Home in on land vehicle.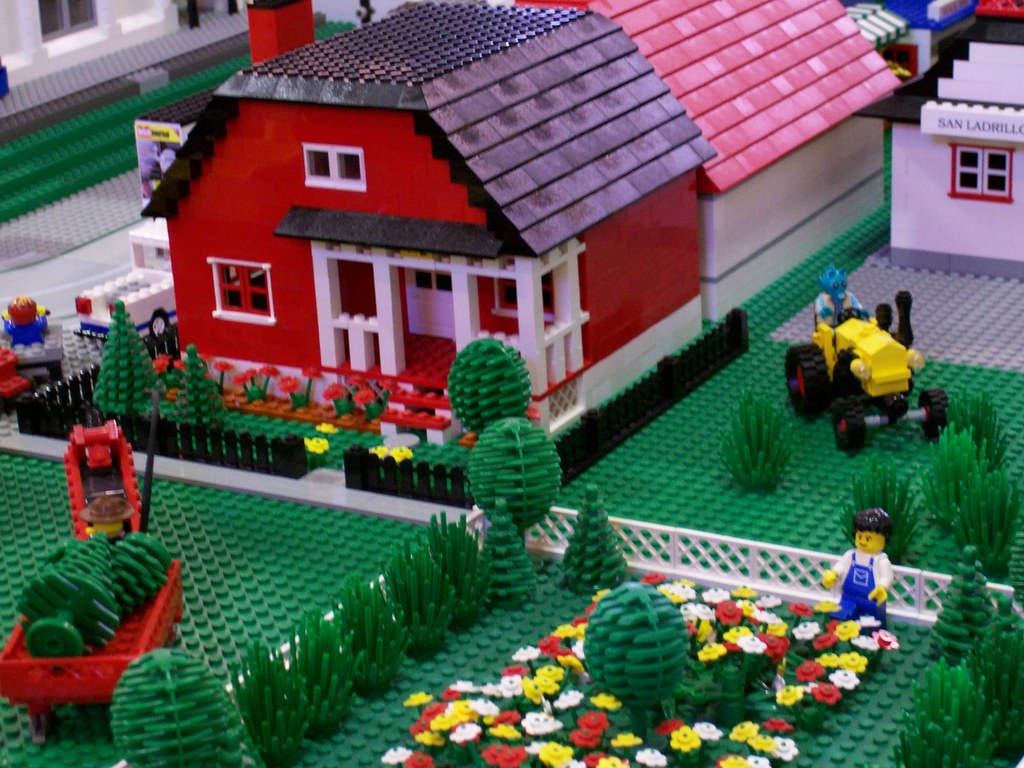
Homed in at pyautogui.locateOnScreen(1, 416, 182, 748).
